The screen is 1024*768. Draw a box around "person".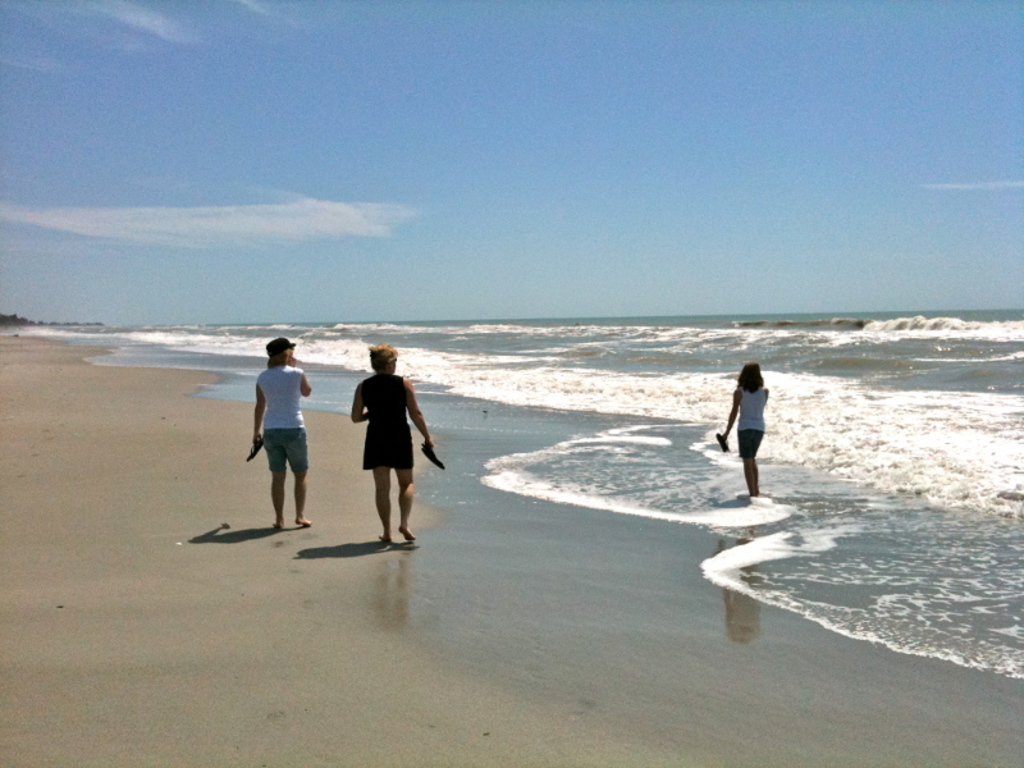
x1=252, y1=334, x2=314, y2=525.
